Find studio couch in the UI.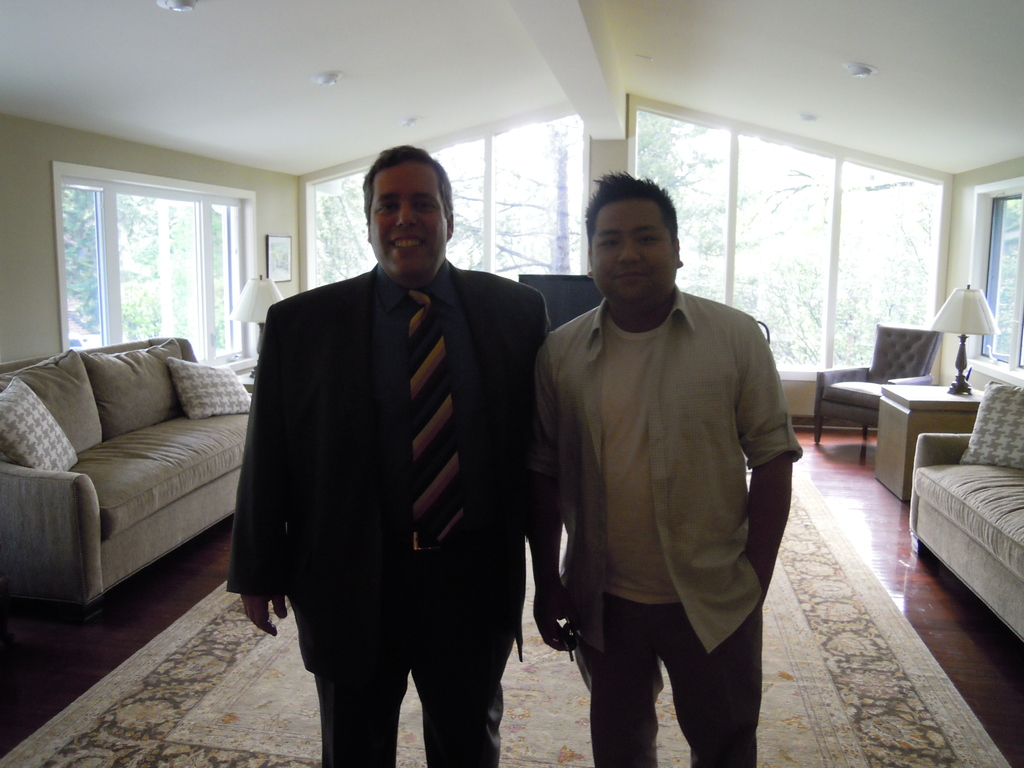
UI element at 906:383:1023:666.
